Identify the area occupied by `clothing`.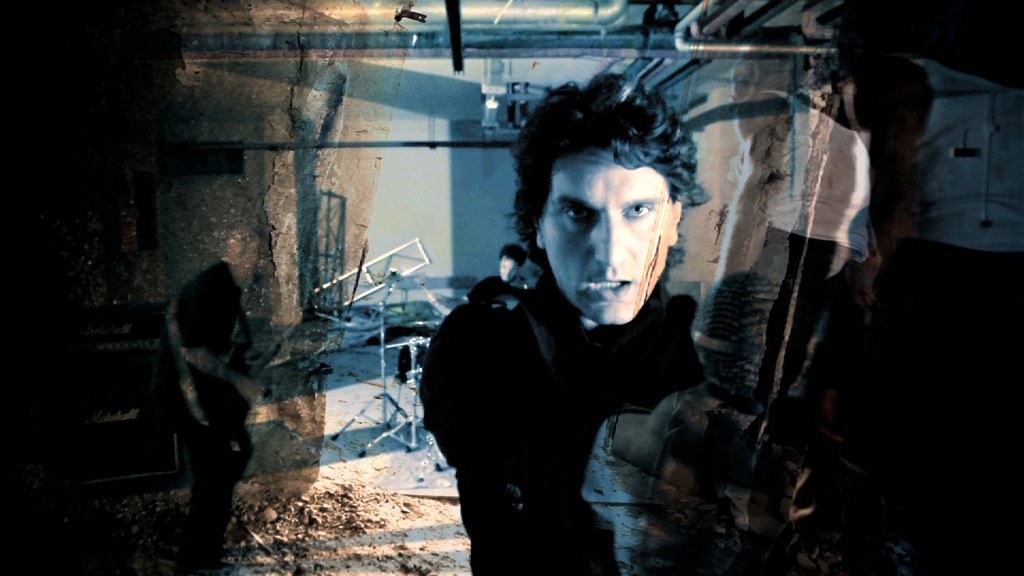
Area: bbox=[403, 245, 775, 575].
